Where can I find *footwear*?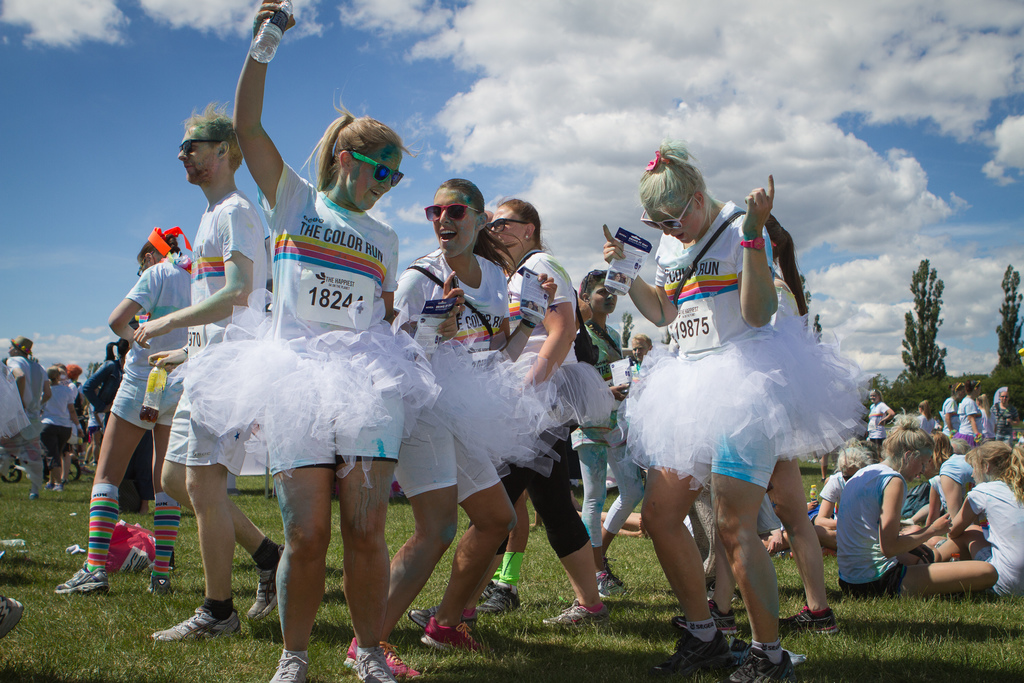
You can find it at pyautogui.locateOnScreen(474, 572, 523, 614).
